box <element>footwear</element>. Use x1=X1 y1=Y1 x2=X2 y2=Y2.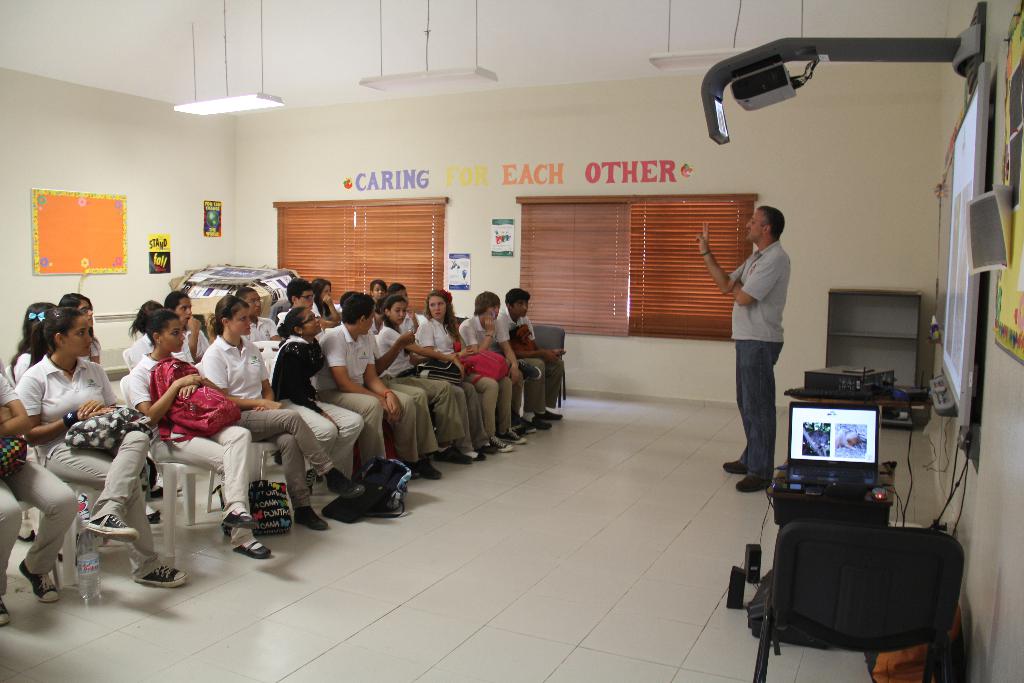
x1=151 y1=481 x2=167 y2=500.
